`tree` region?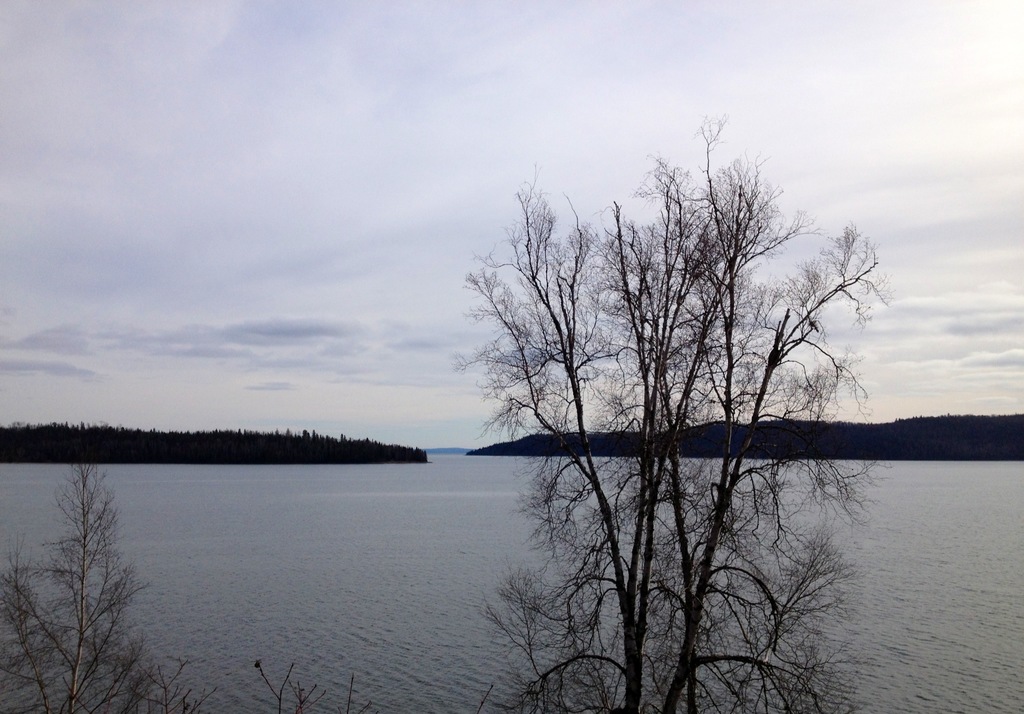
[0, 456, 359, 711]
